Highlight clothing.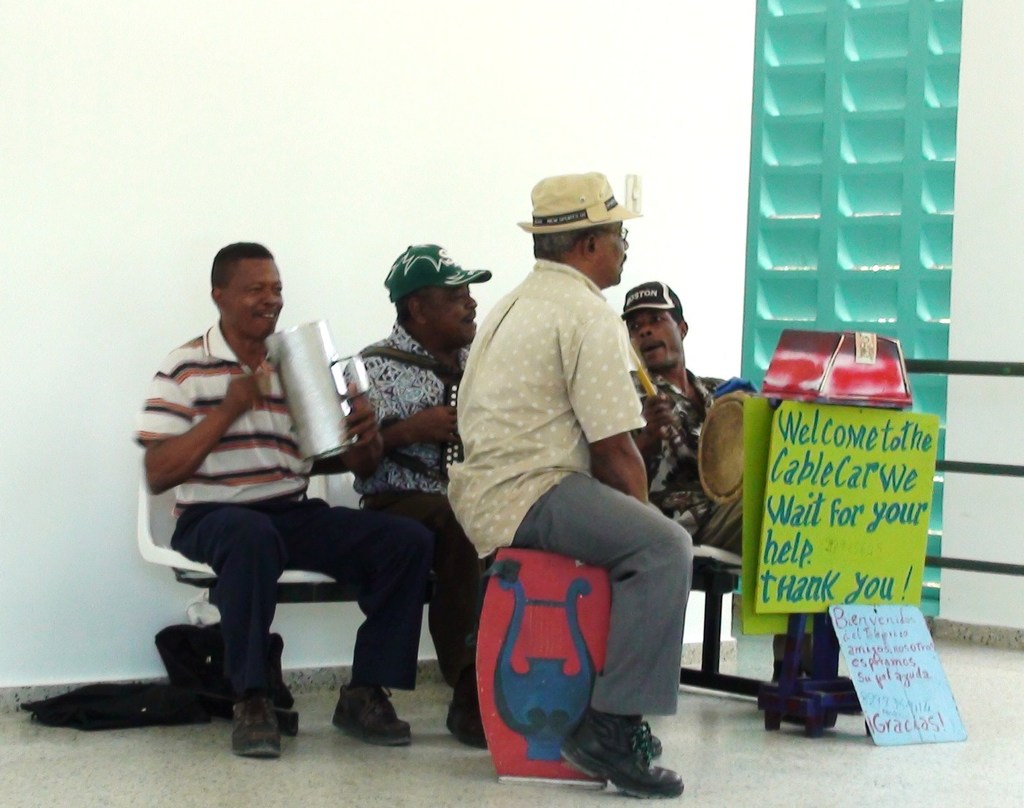
Highlighted region: [left=446, top=259, right=702, bottom=717].
